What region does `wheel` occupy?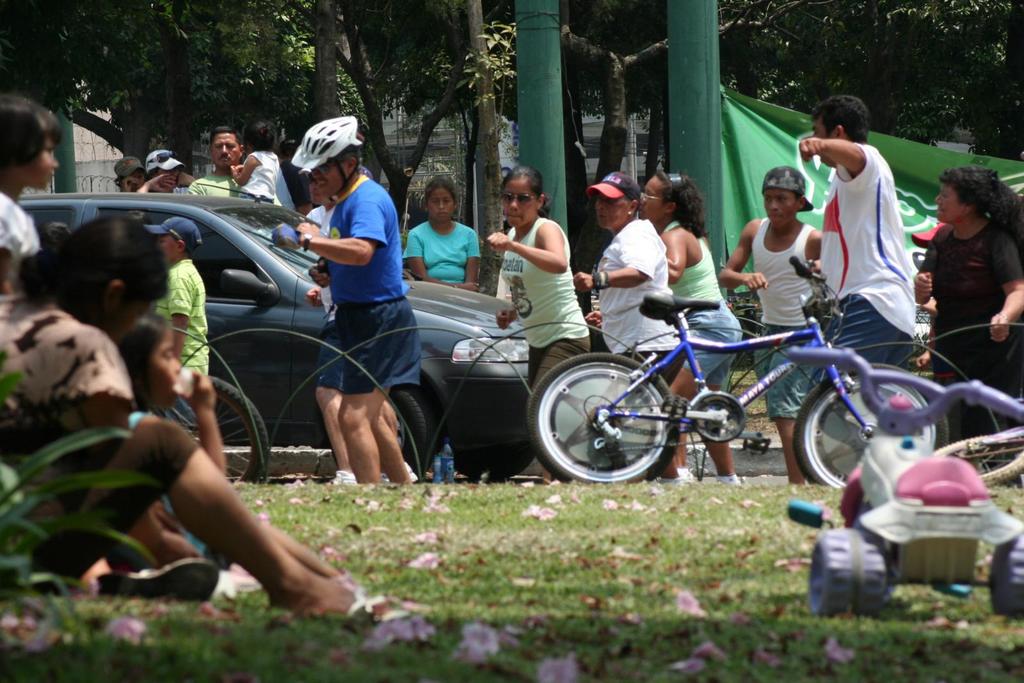
BBox(792, 359, 947, 492).
